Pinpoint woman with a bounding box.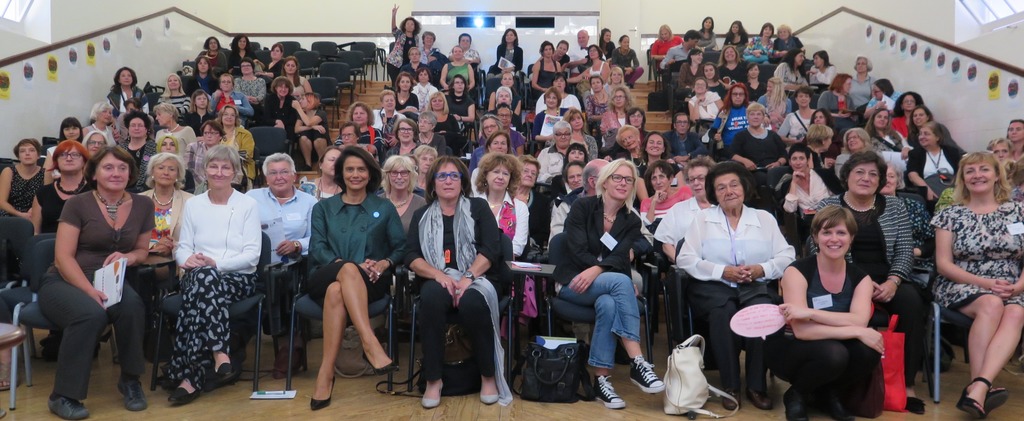
771:48:805:90.
